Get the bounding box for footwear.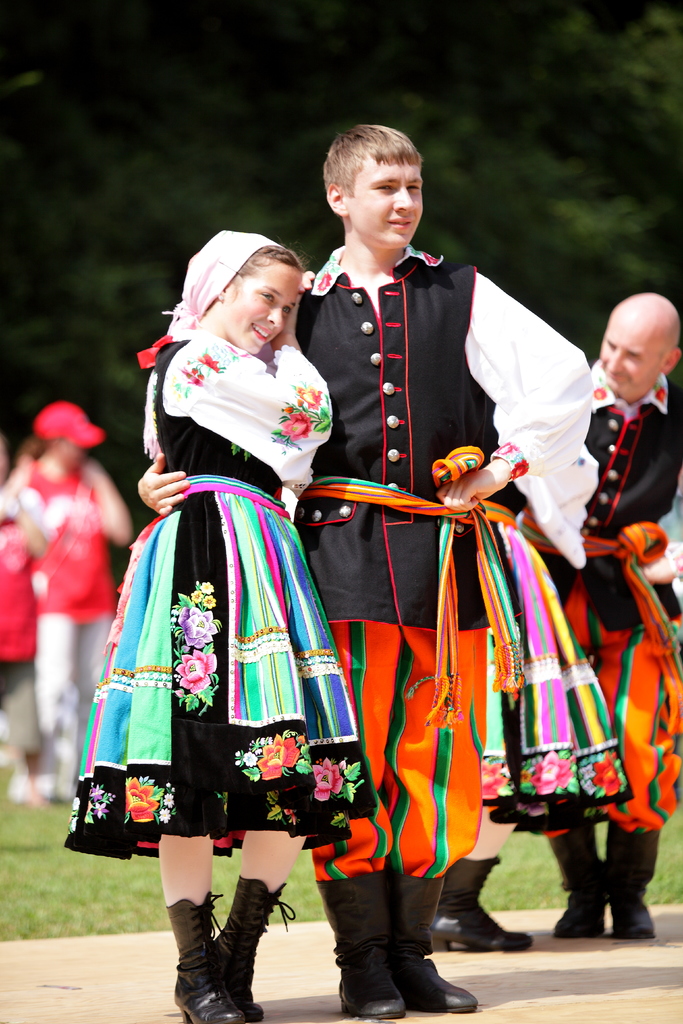
region(432, 902, 538, 951).
